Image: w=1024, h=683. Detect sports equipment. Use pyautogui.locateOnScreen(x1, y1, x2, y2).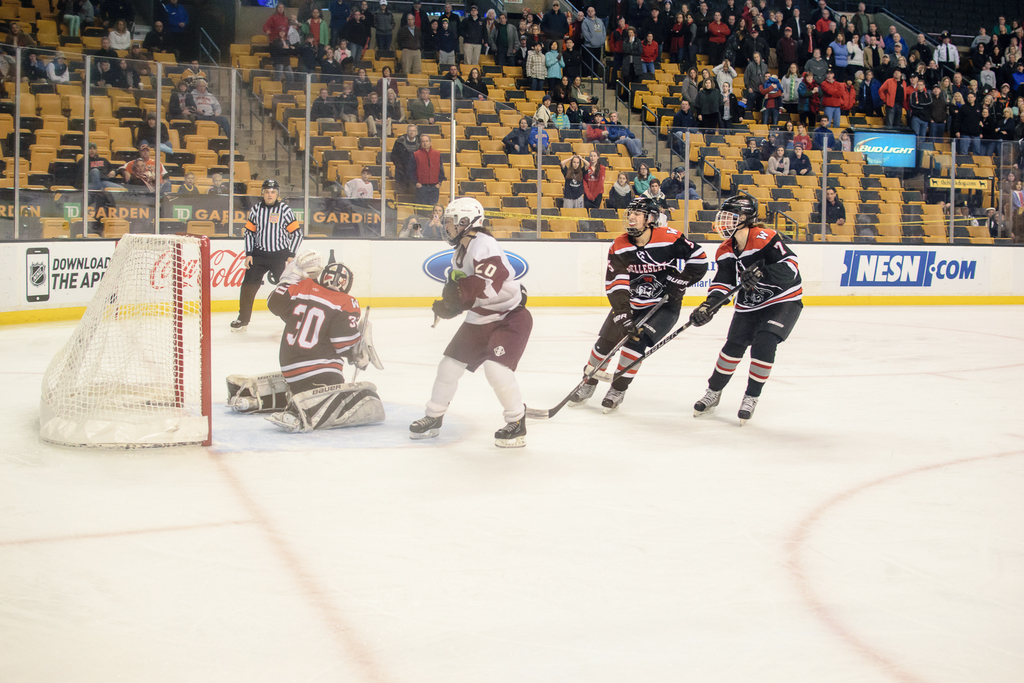
pyautogui.locateOnScreen(280, 250, 327, 286).
